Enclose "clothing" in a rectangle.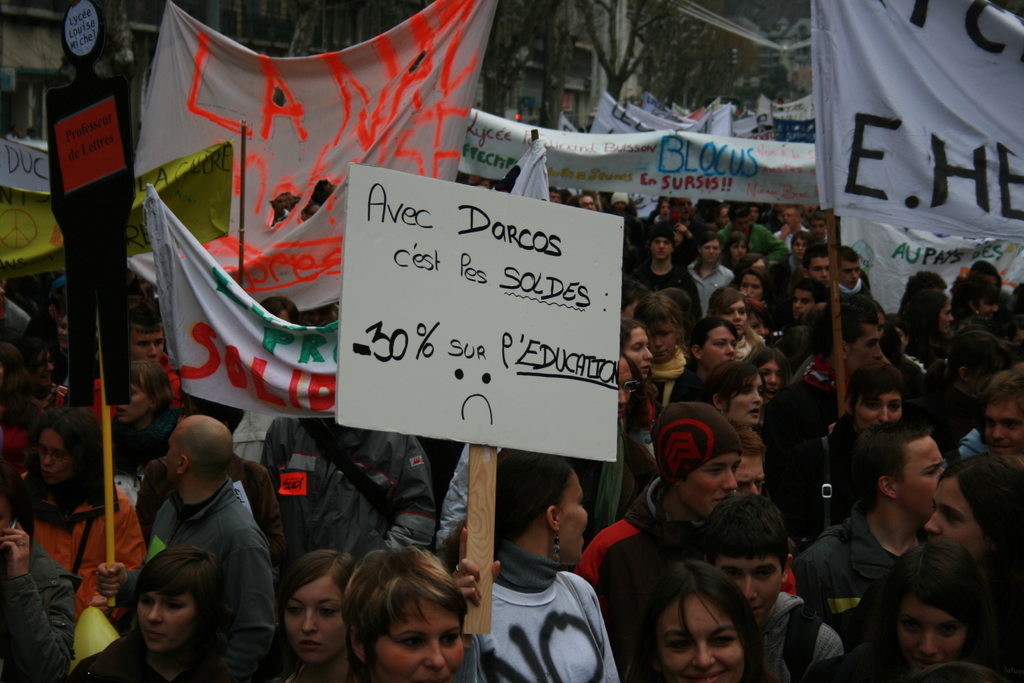
<region>559, 424, 659, 532</region>.
